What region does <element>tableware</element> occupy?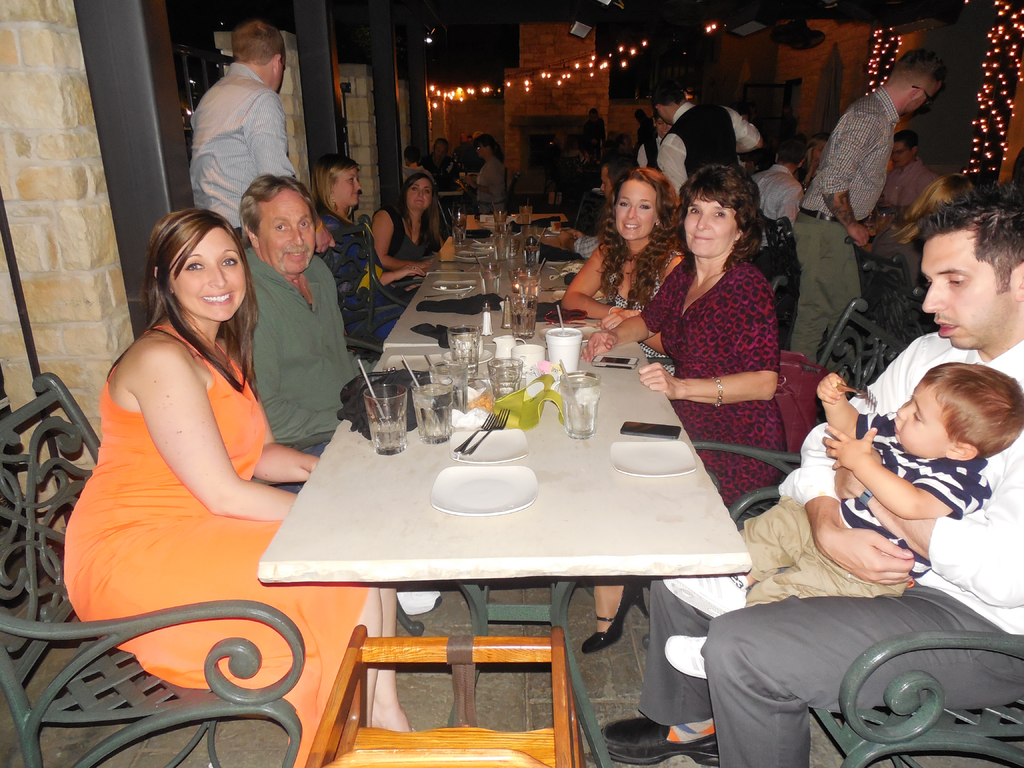
{"left": 481, "top": 260, "right": 497, "bottom": 274}.
